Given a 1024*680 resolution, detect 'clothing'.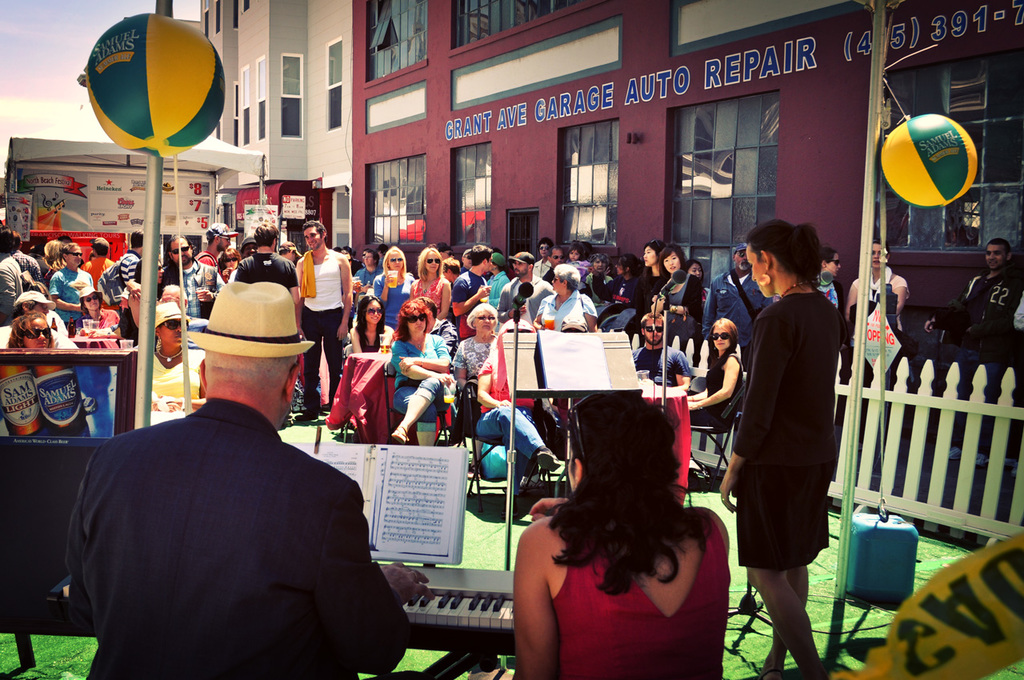
box(296, 249, 344, 409).
